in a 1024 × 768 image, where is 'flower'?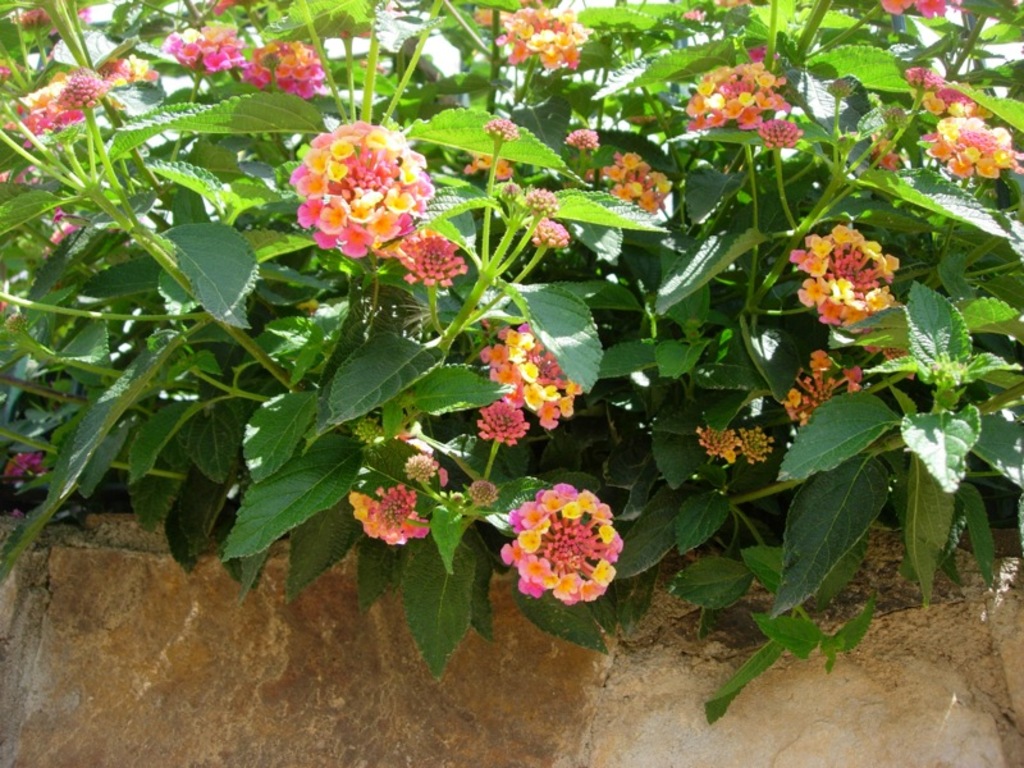
bbox(883, 0, 954, 23).
